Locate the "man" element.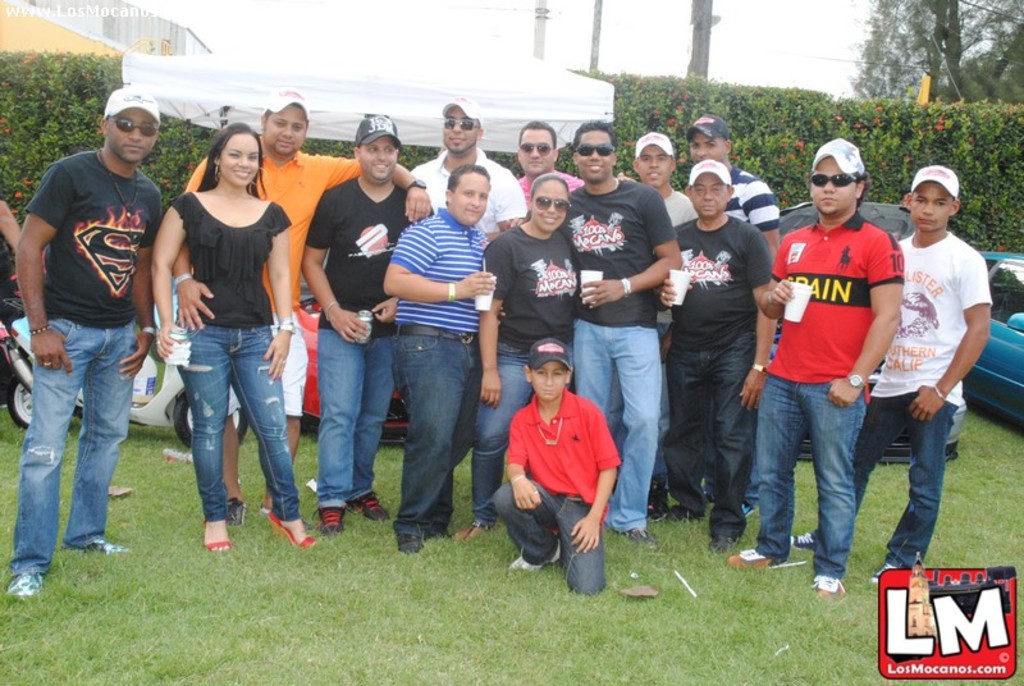
Element bbox: bbox=(305, 111, 430, 536).
